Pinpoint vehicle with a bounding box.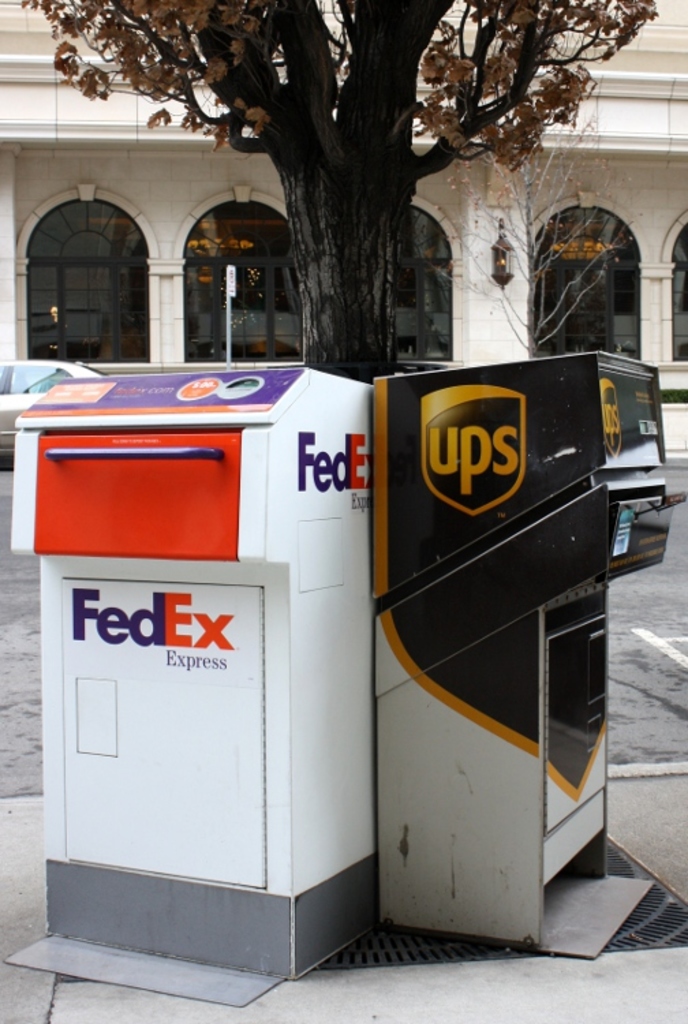
0:360:108:459.
